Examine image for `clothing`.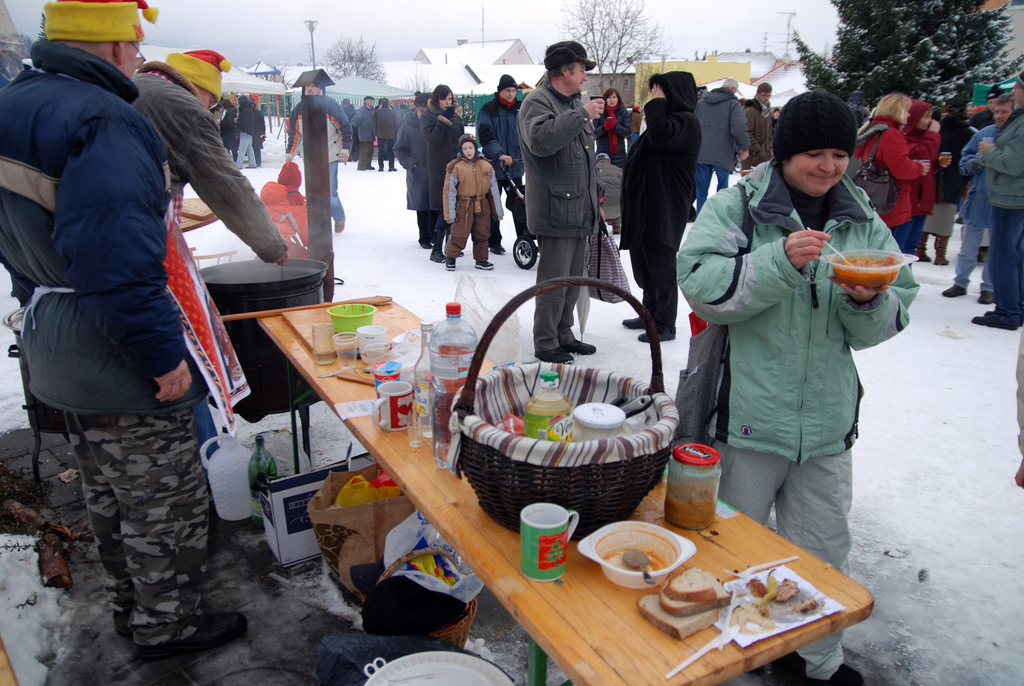
Examination result: bbox=[897, 130, 937, 230].
